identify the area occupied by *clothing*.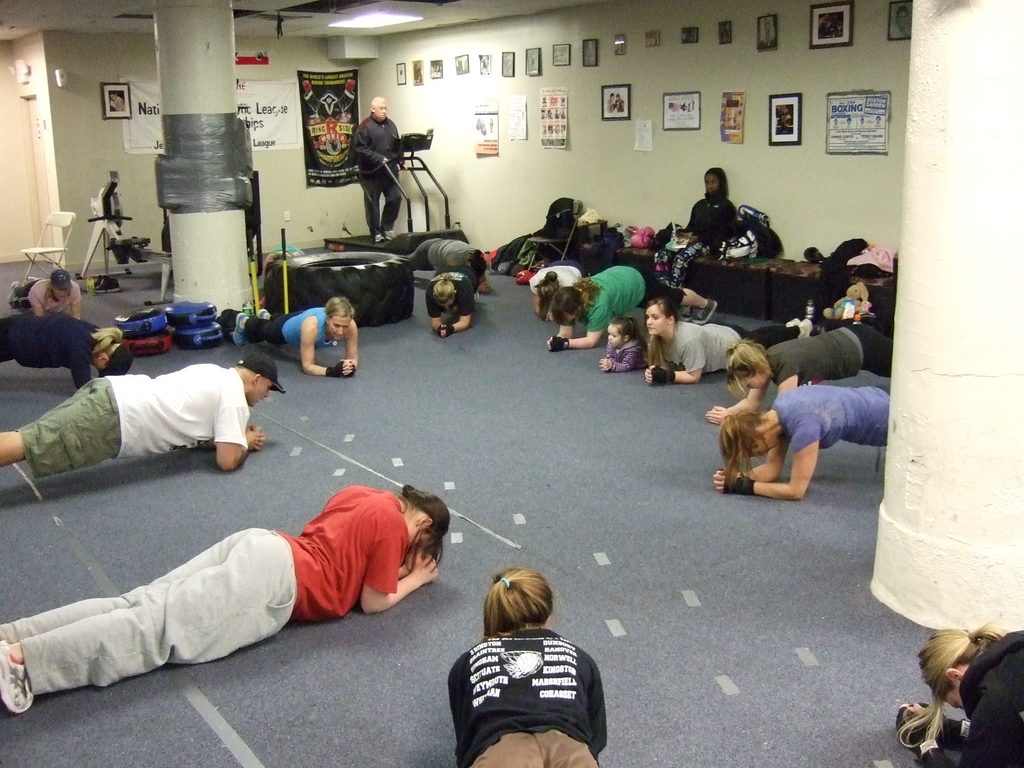
Area: [x1=353, y1=111, x2=404, y2=234].
